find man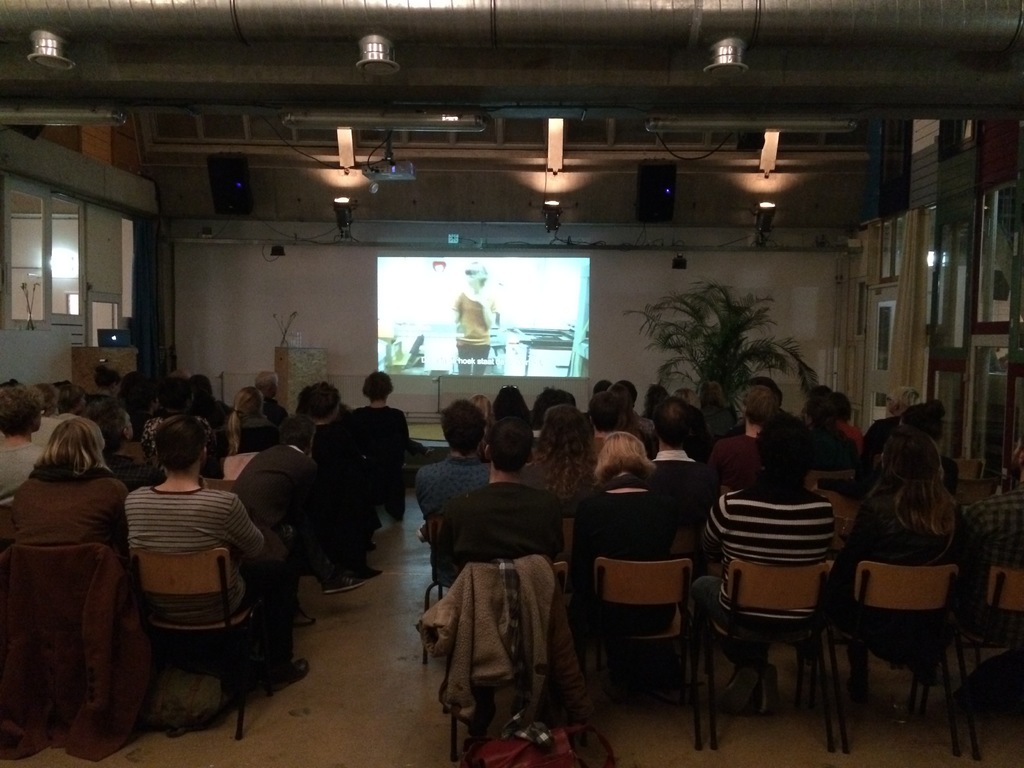
left=413, top=400, right=489, bottom=522
